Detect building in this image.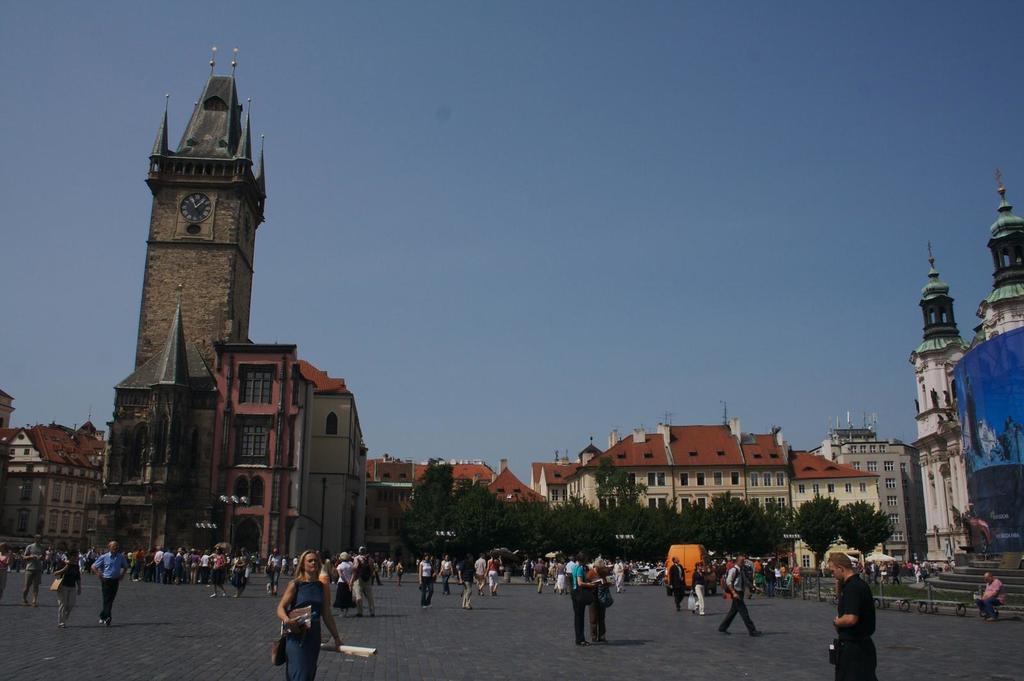
Detection: select_region(808, 408, 915, 569).
